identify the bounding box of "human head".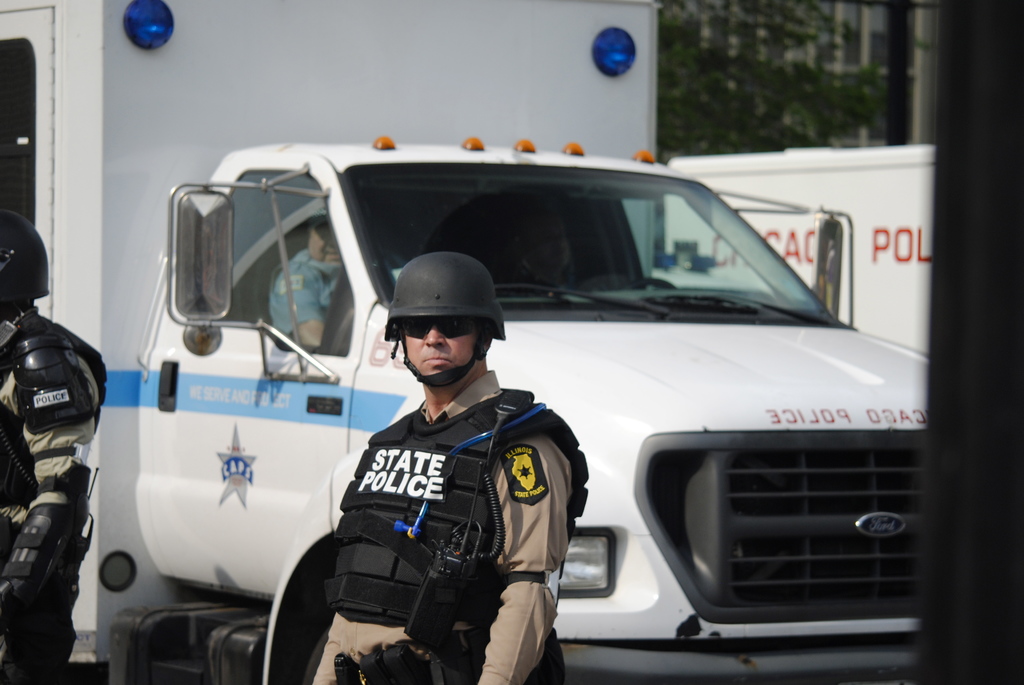
<box>0,209,52,316</box>.
